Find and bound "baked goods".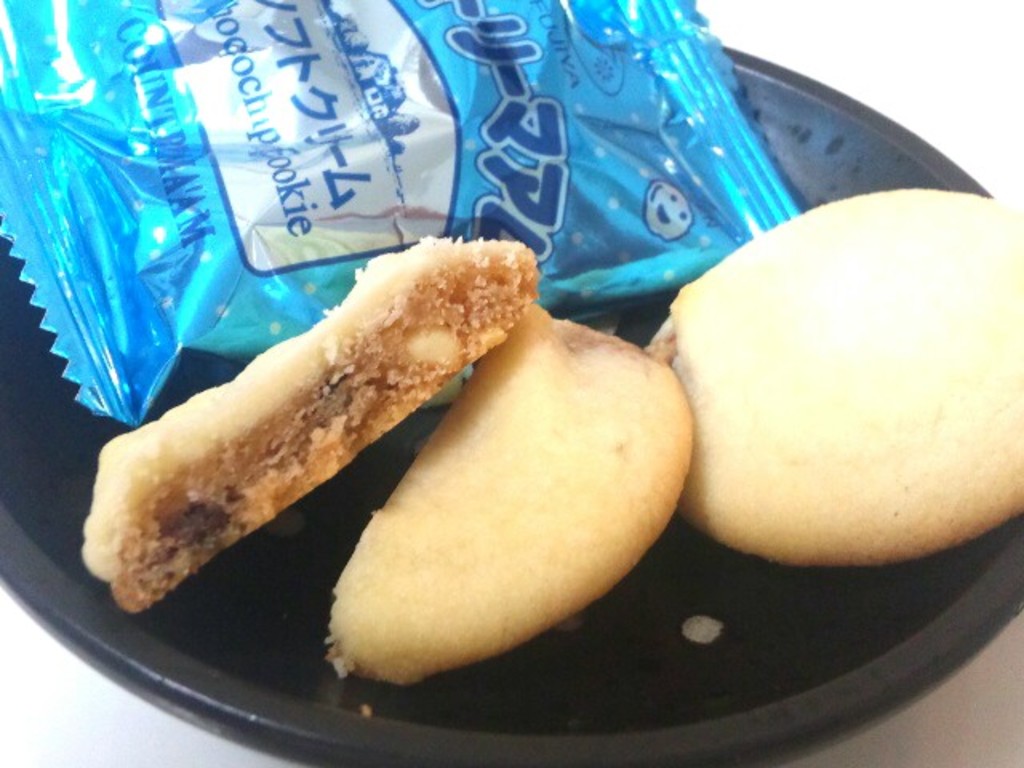
Bound: x1=648 y1=187 x2=1022 y2=570.
